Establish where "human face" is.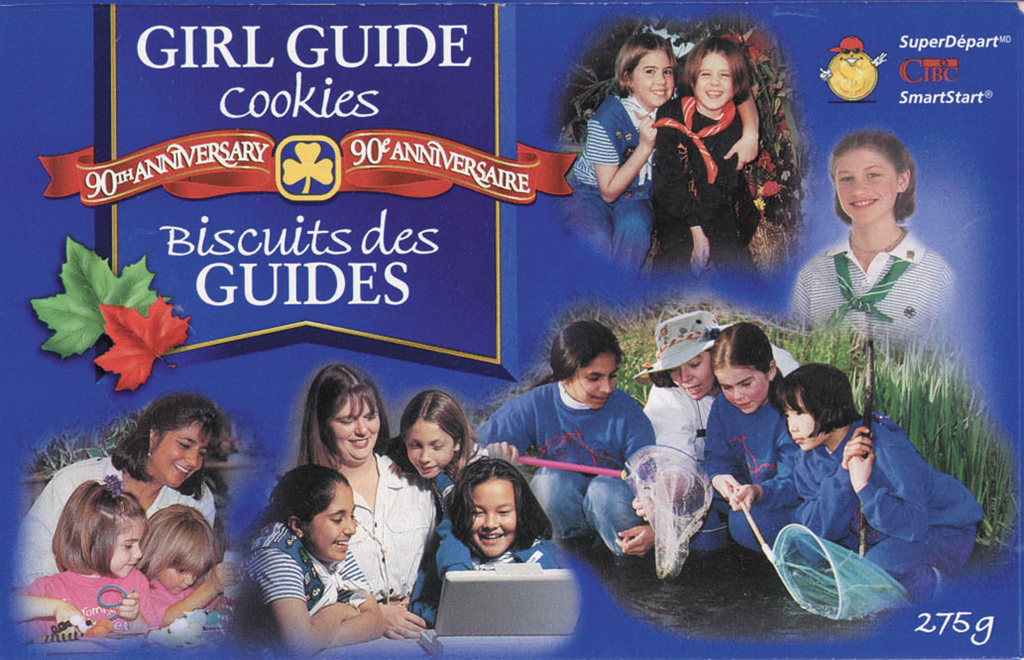
Established at 837, 145, 893, 226.
